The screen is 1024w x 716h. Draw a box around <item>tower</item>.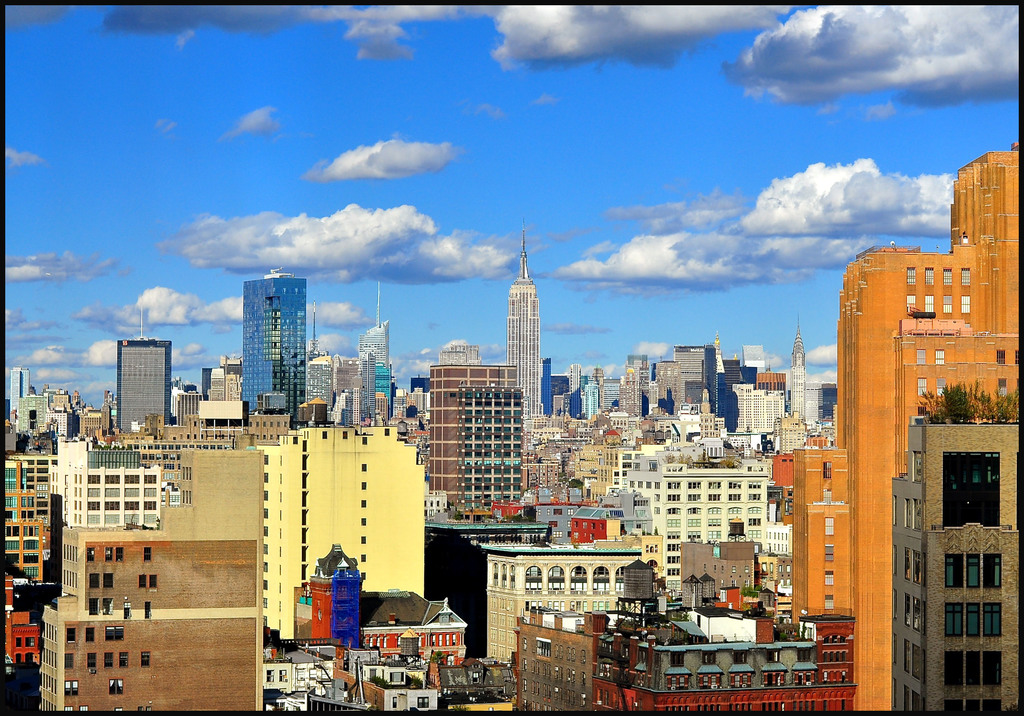
{"left": 618, "top": 349, "right": 657, "bottom": 420}.
